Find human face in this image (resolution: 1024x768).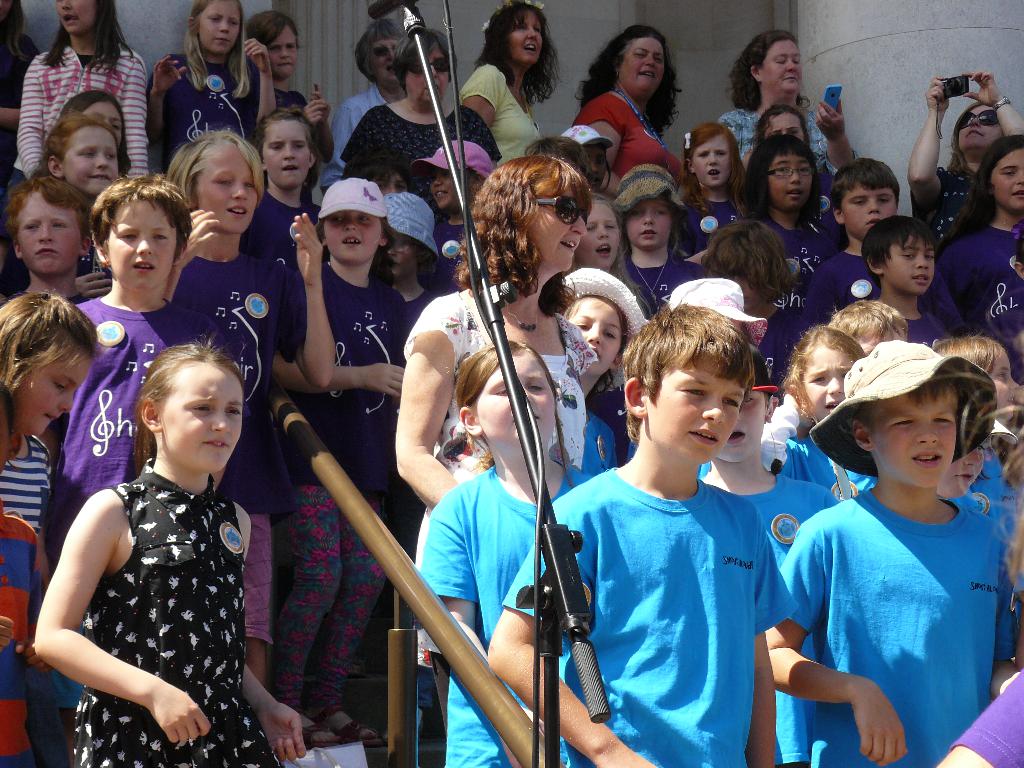
region(763, 109, 805, 144).
